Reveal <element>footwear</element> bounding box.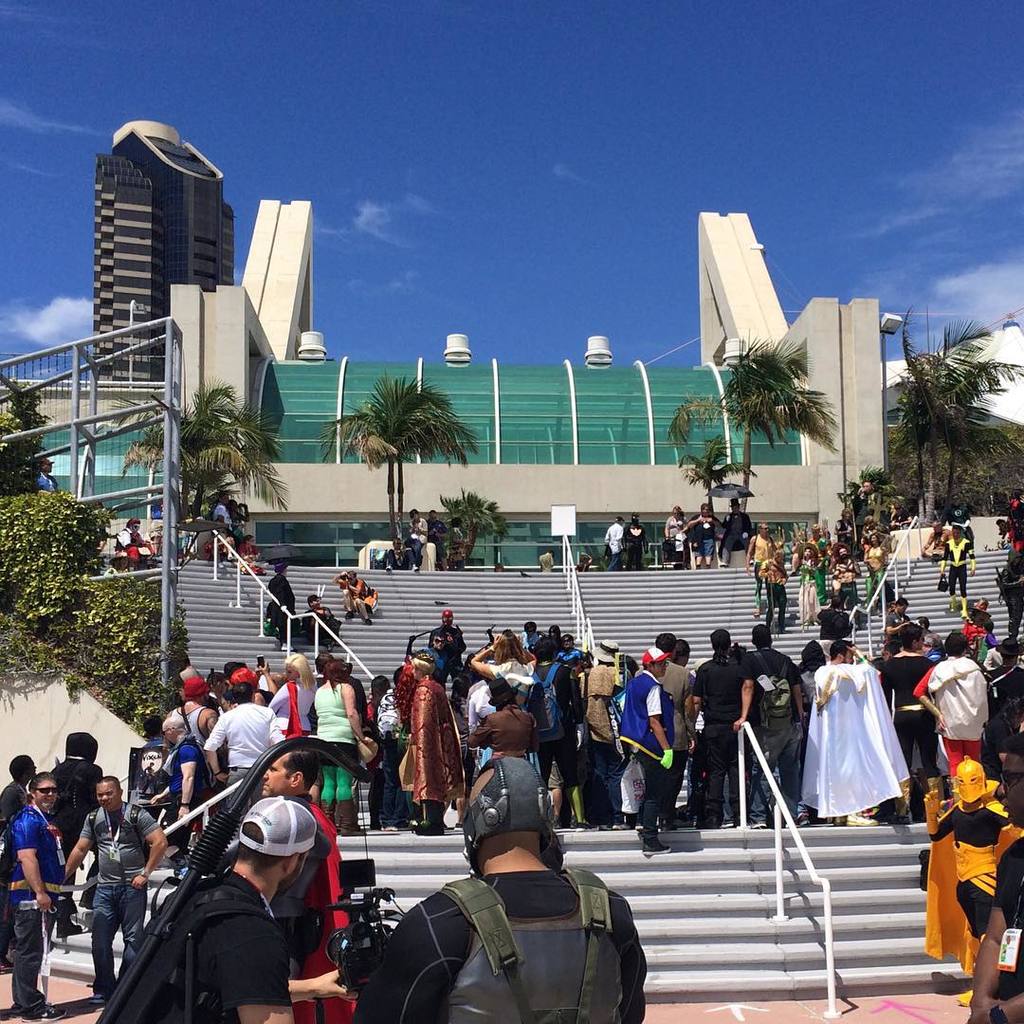
Revealed: Rect(613, 821, 633, 833).
